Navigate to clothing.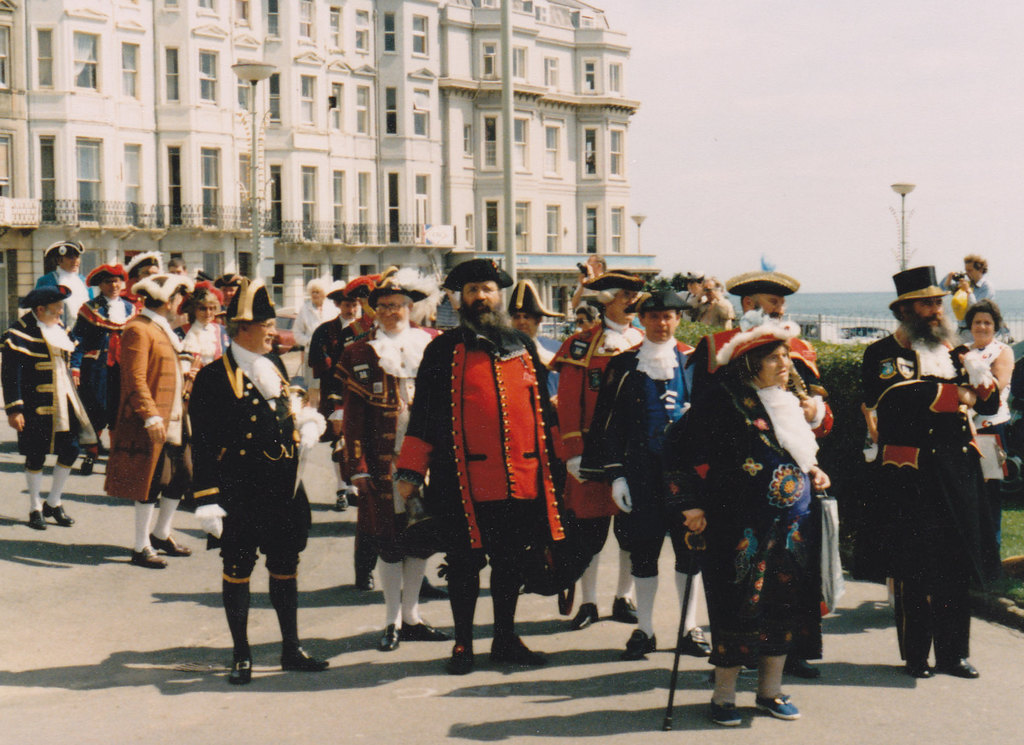
Navigation target: [71,296,150,434].
